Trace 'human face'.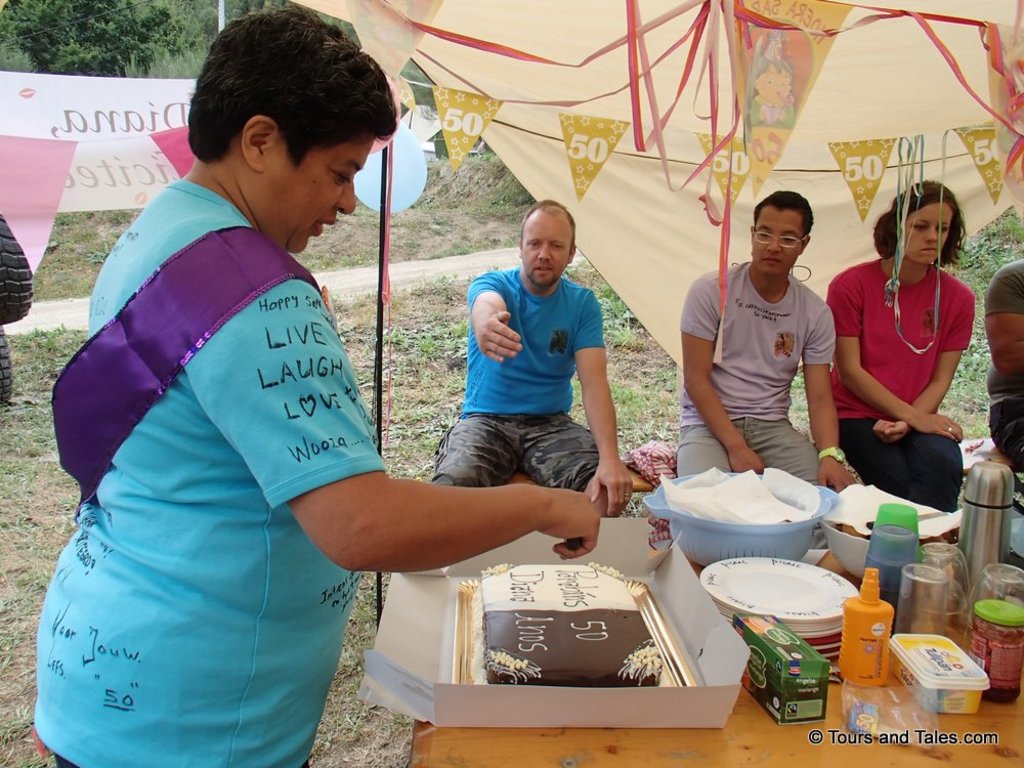
Traced to bbox=(246, 133, 376, 256).
